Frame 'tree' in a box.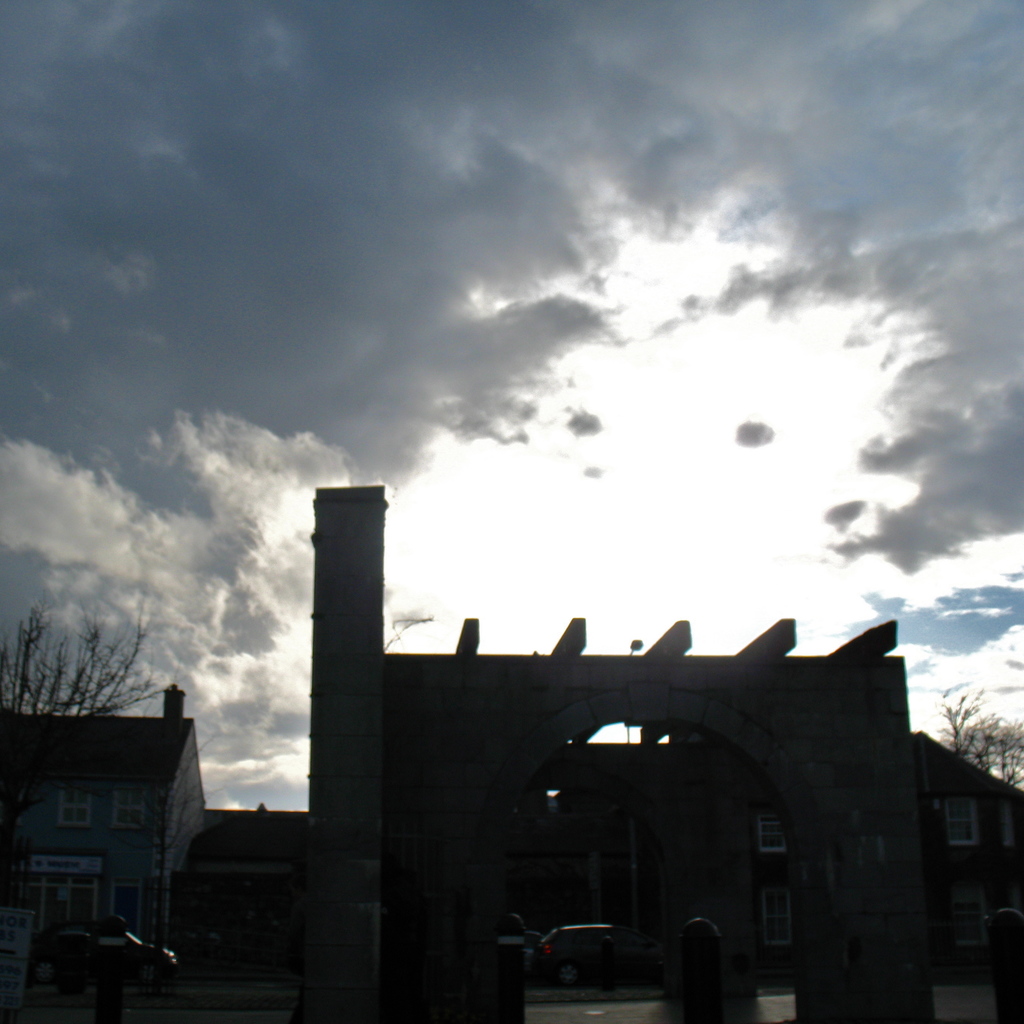
crop(934, 684, 1023, 788).
